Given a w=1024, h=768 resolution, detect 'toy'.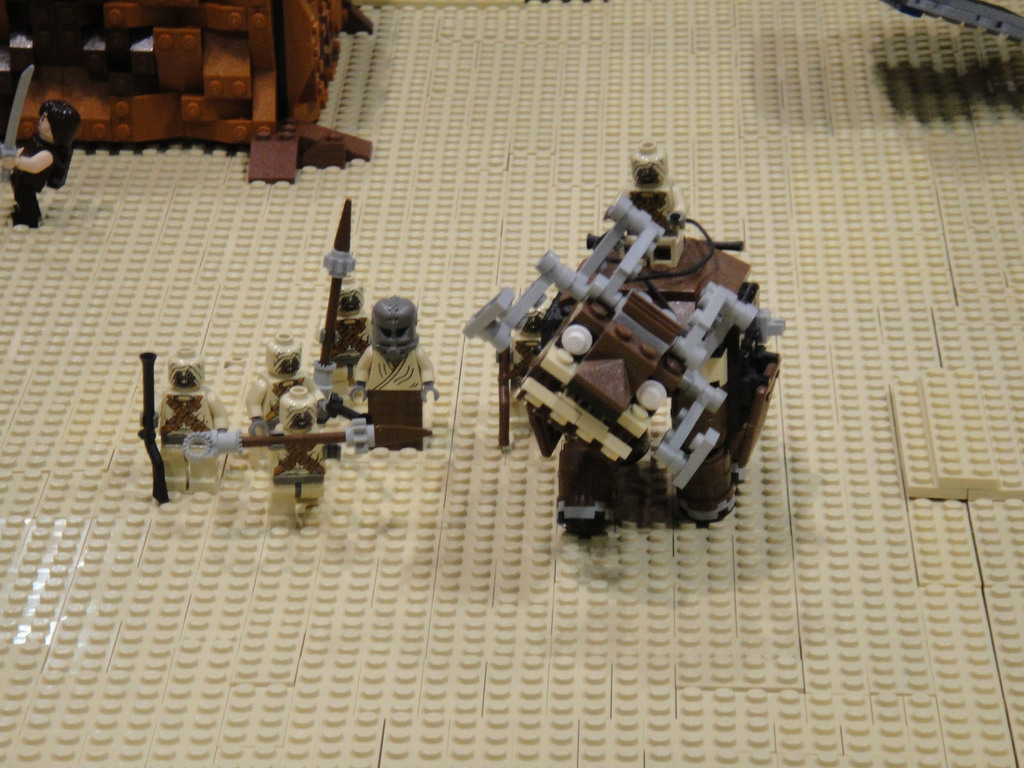
rect(4, 102, 81, 225).
